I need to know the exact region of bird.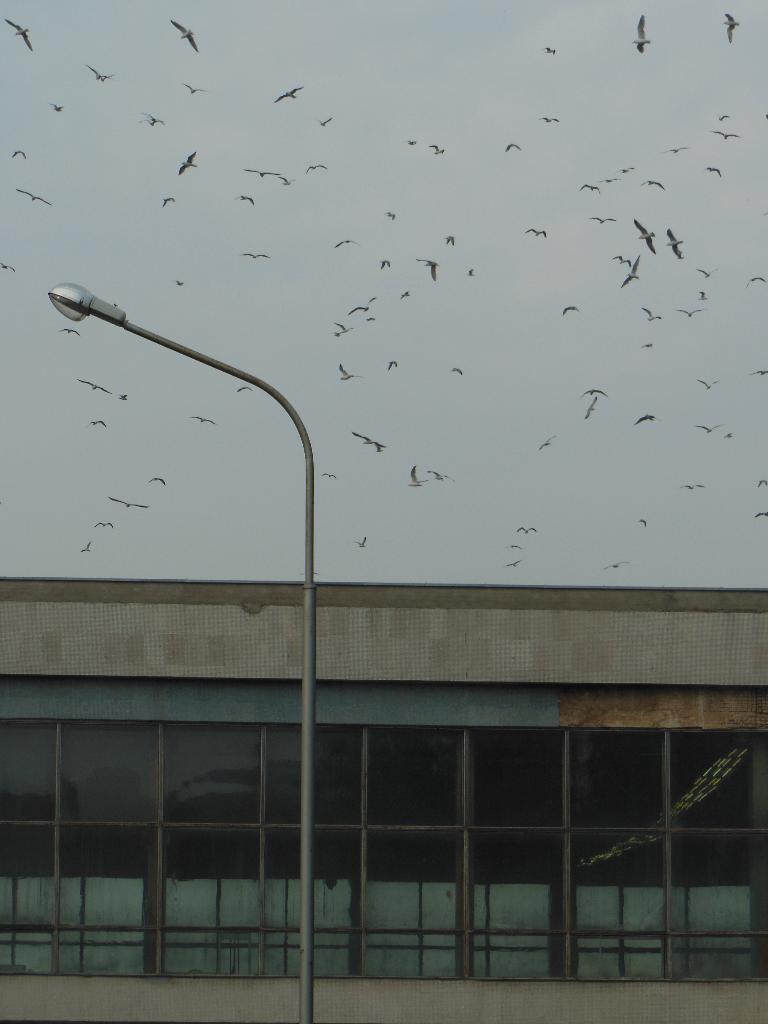
Region: bbox(403, 136, 418, 150).
